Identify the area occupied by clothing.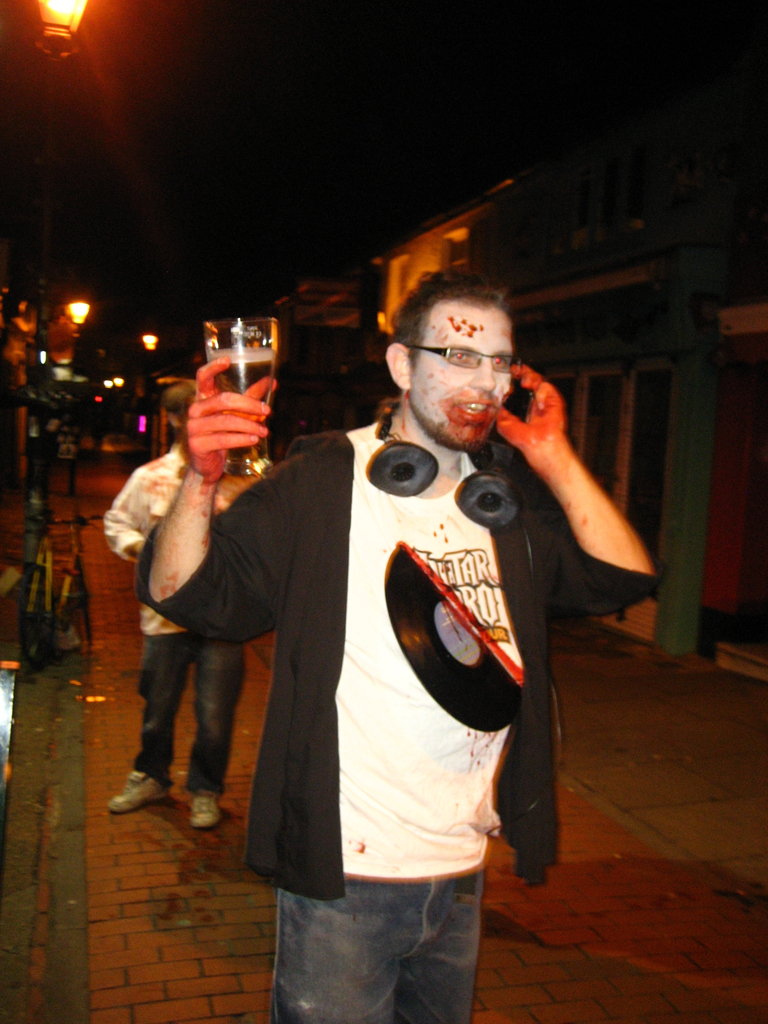
Area: (x1=166, y1=364, x2=586, y2=940).
